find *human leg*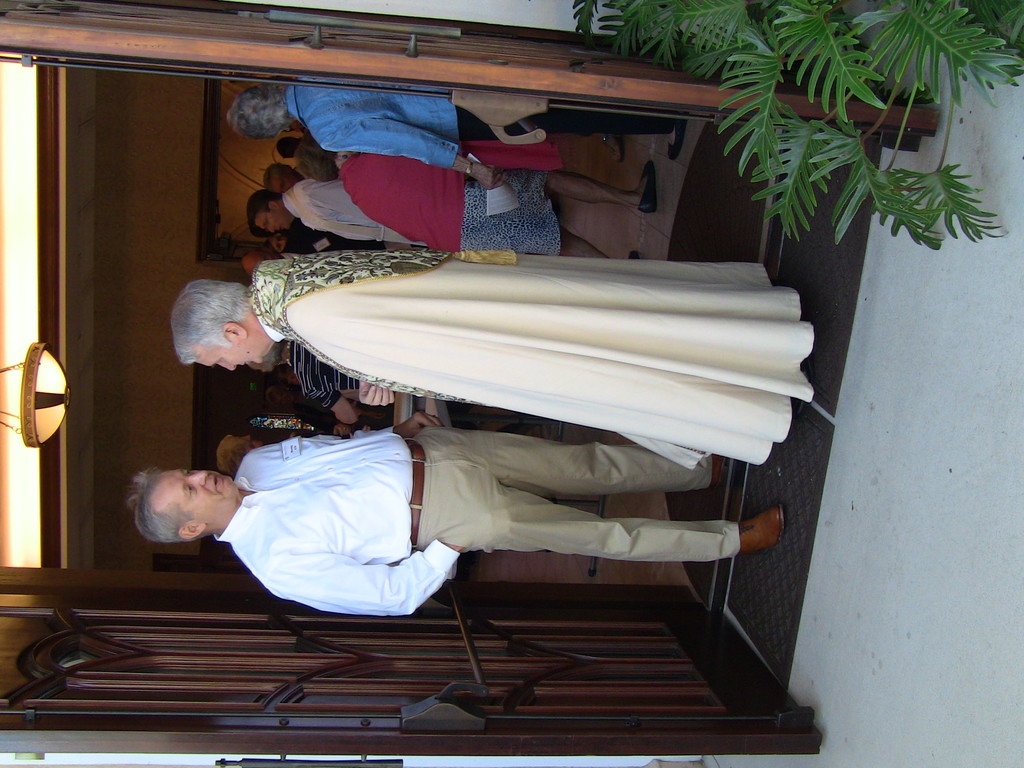
(559, 228, 634, 256)
